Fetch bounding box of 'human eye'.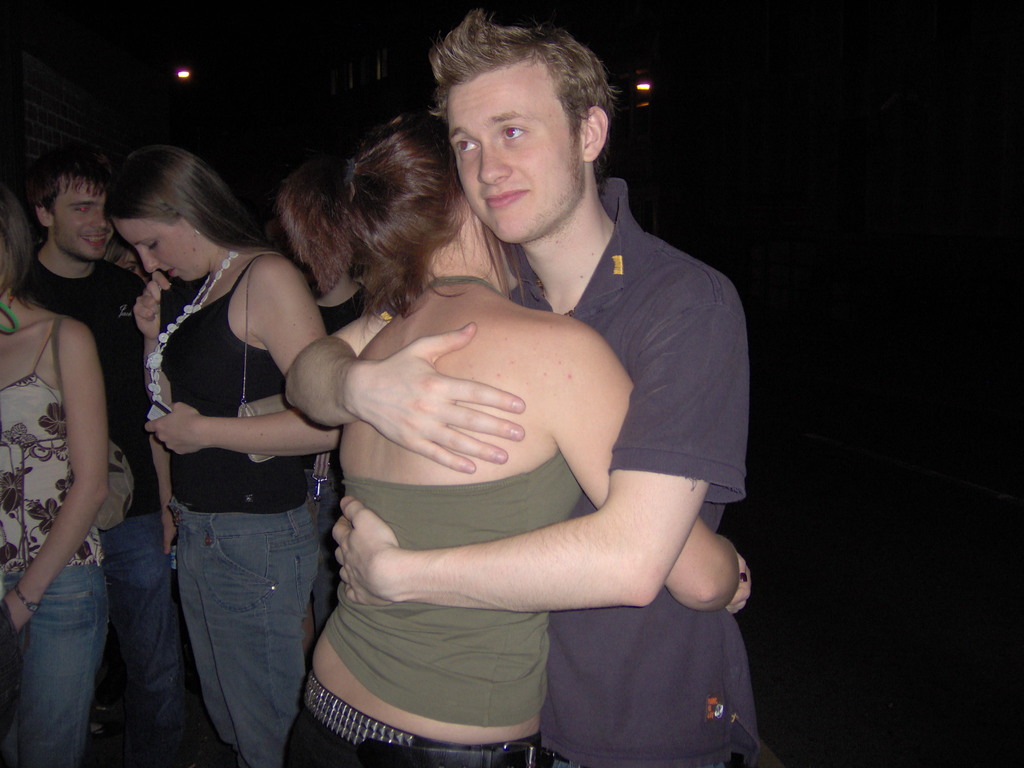
Bbox: x1=72 y1=204 x2=92 y2=217.
